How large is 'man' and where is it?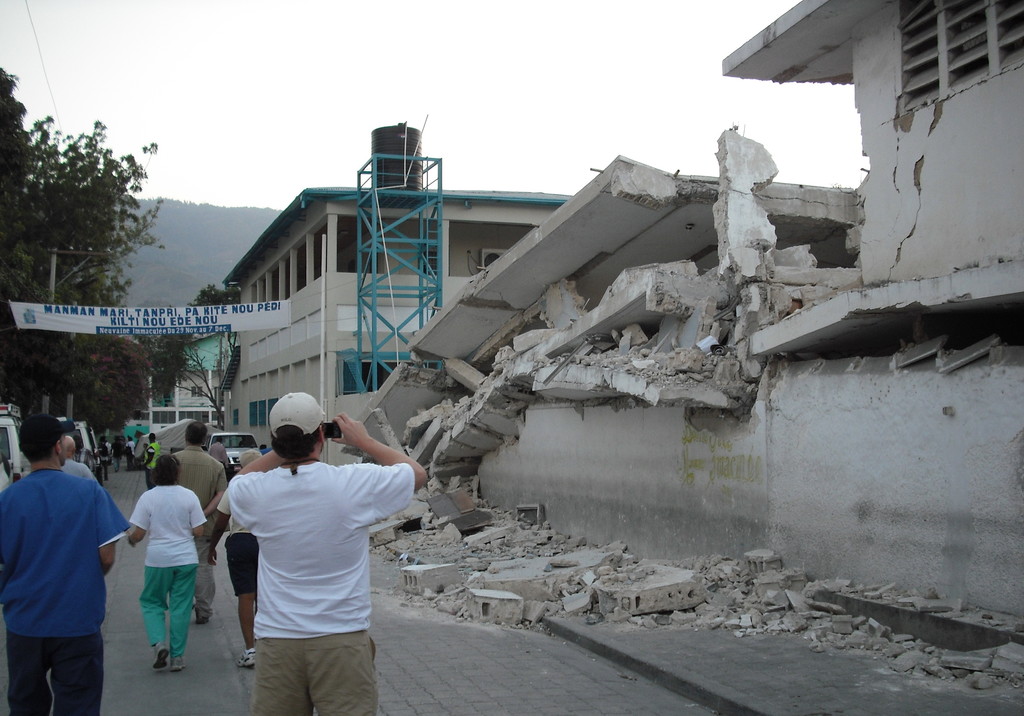
Bounding box: {"x1": 125, "y1": 425, "x2": 144, "y2": 466}.
